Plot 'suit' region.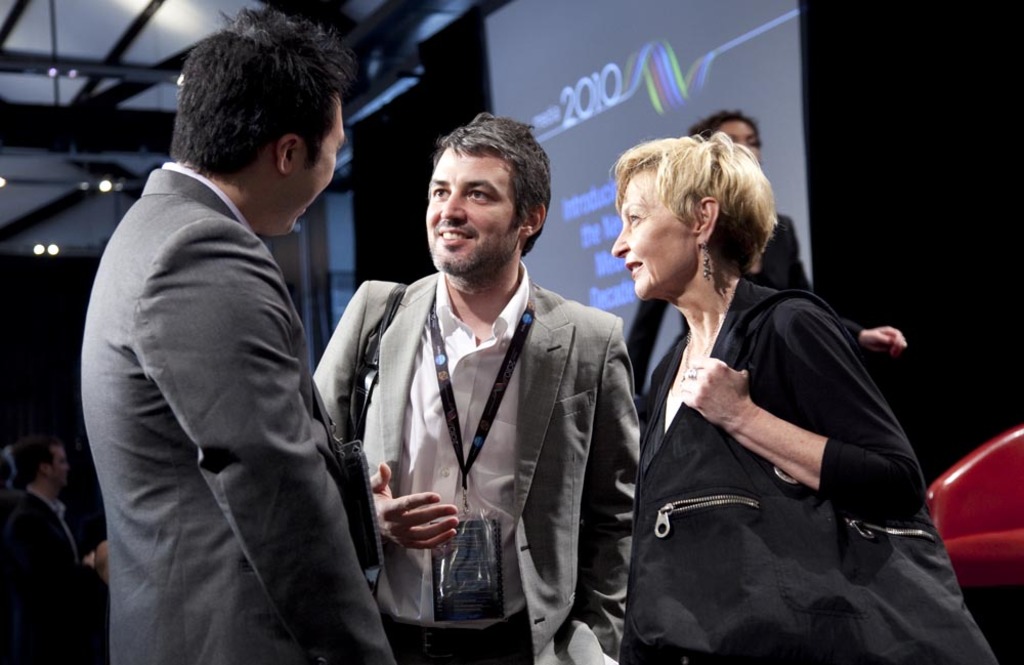
Plotted at l=75, t=56, r=371, b=664.
